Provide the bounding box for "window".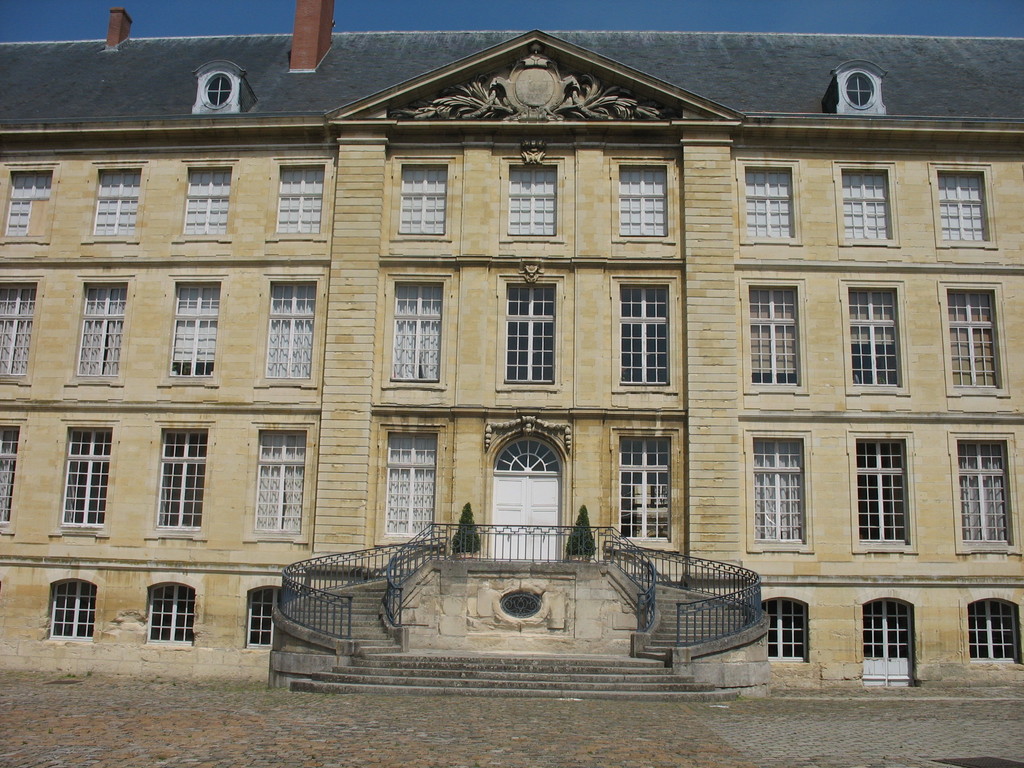
box(844, 430, 916, 562).
